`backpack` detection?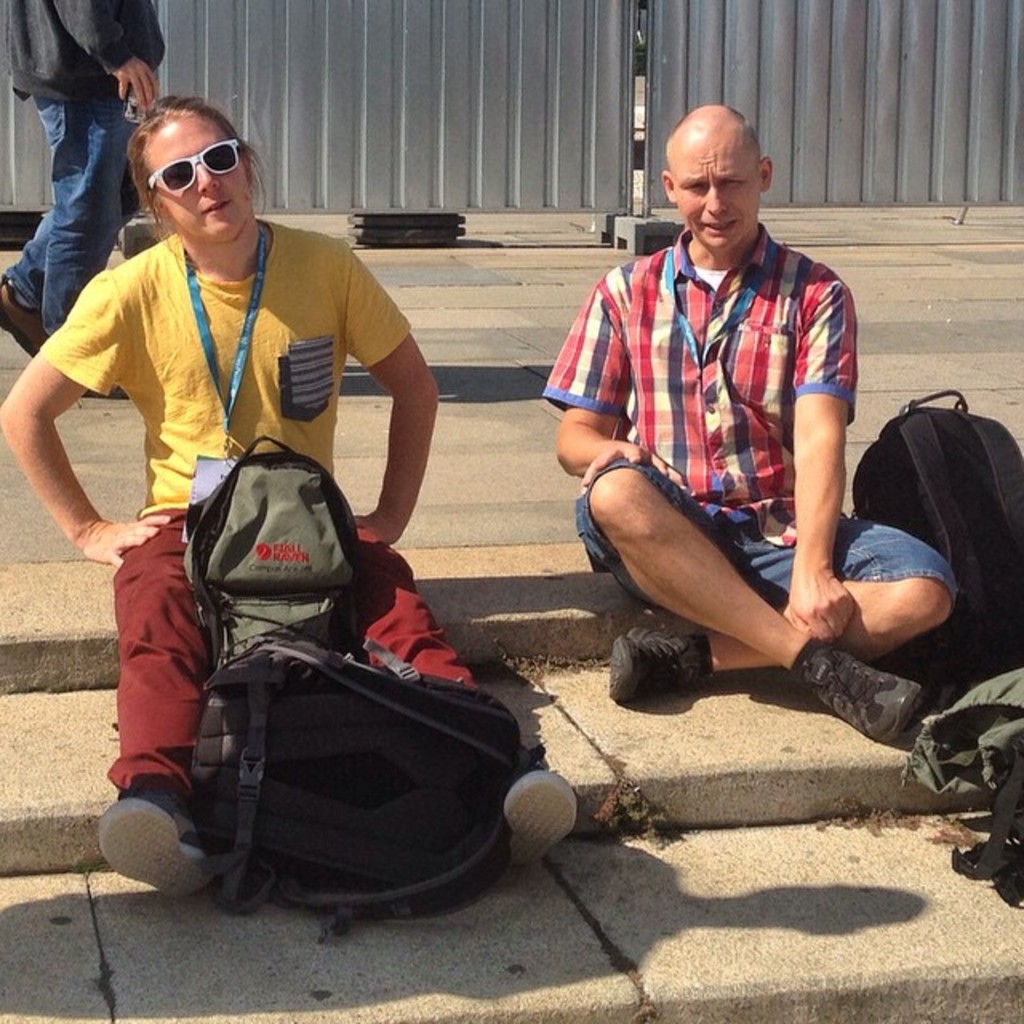
l=848, t=378, r=1022, b=718
